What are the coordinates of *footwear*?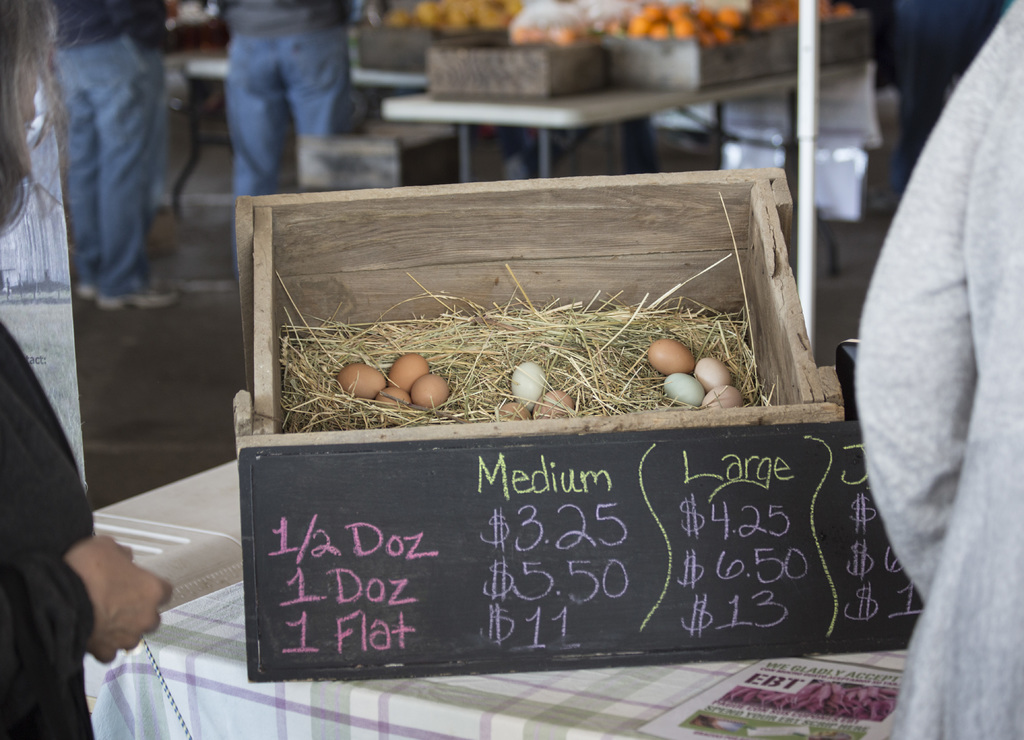
box(74, 280, 92, 297).
